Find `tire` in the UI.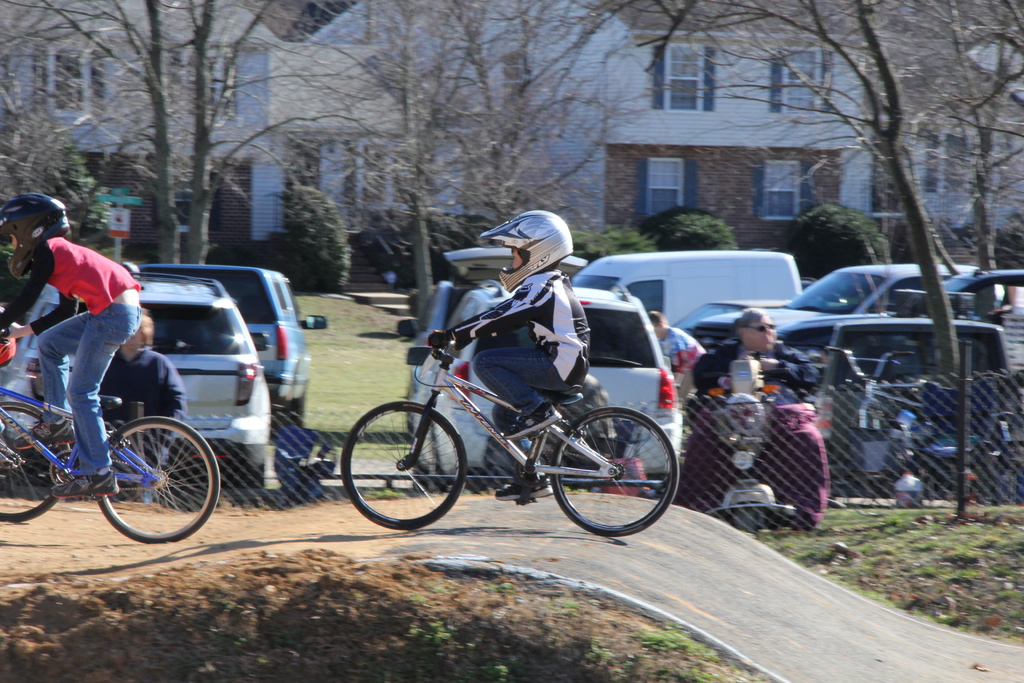
UI element at locate(550, 406, 675, 539).
